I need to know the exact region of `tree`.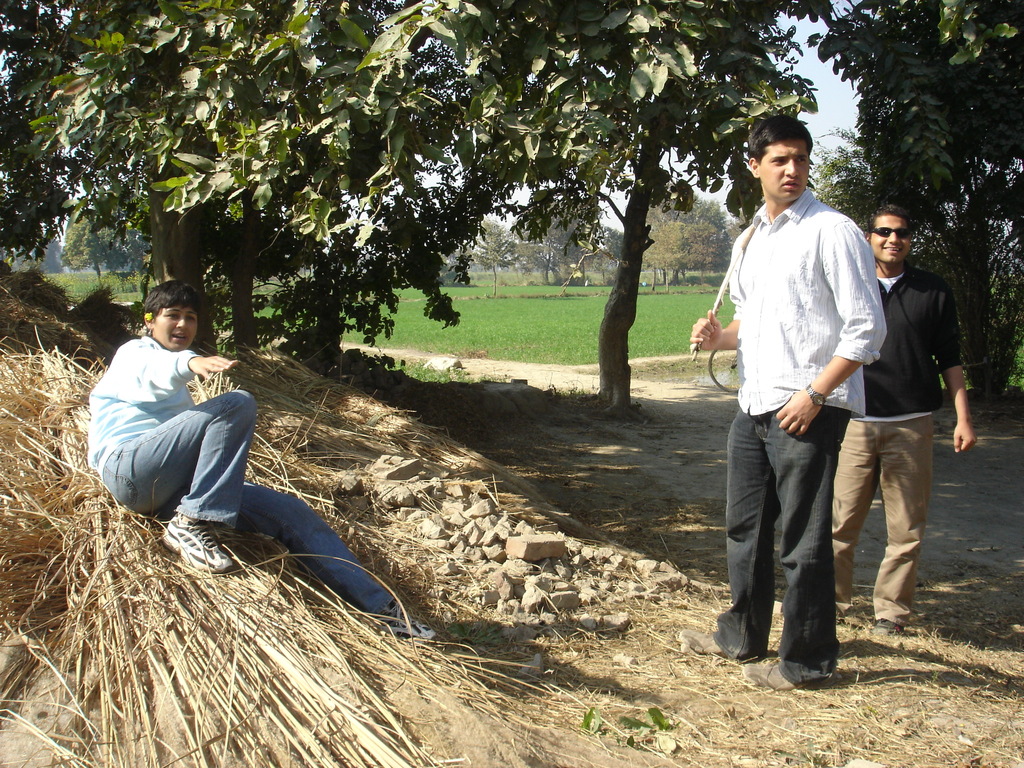
Region: 506 0 842 413.
